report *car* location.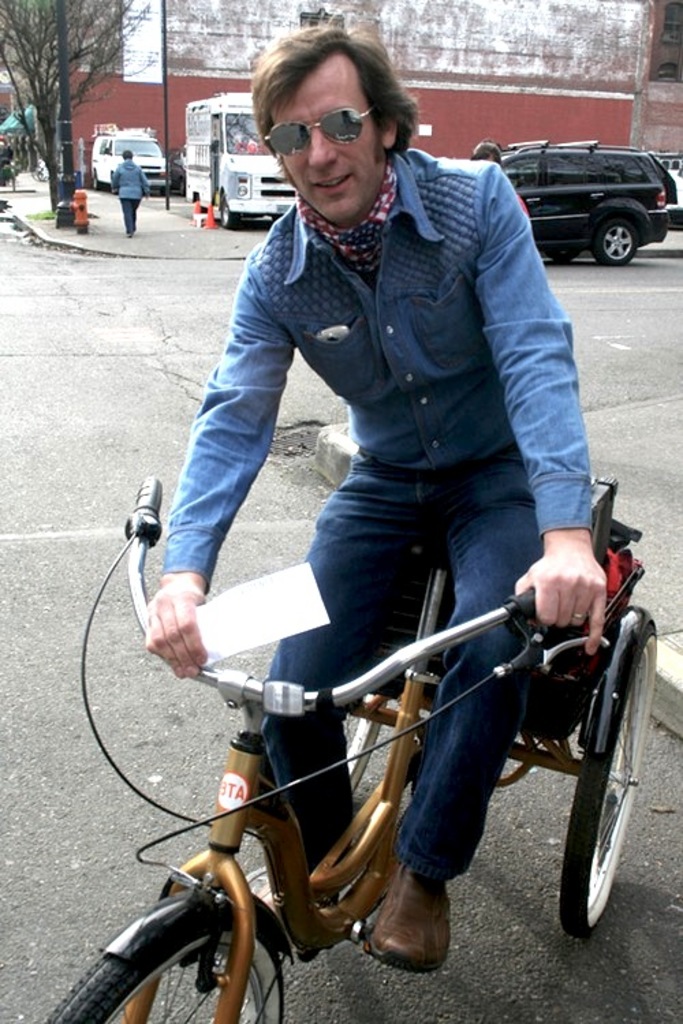
Report: Rect(86, 131, 183, 199).
